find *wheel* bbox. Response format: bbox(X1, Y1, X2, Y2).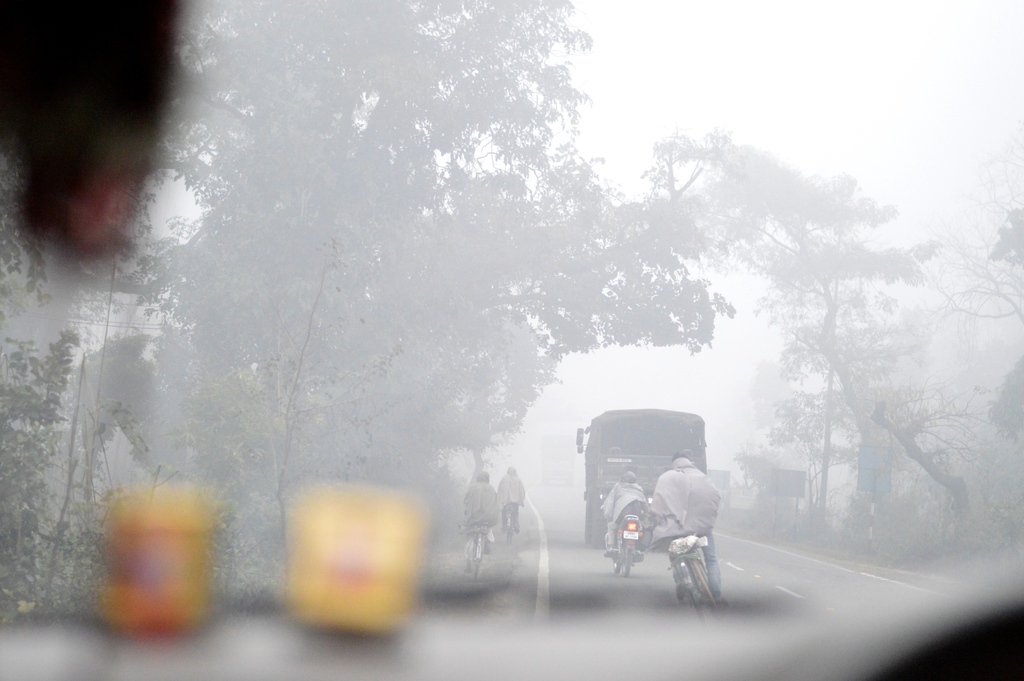
bbox(620, 550, 632, 580).
